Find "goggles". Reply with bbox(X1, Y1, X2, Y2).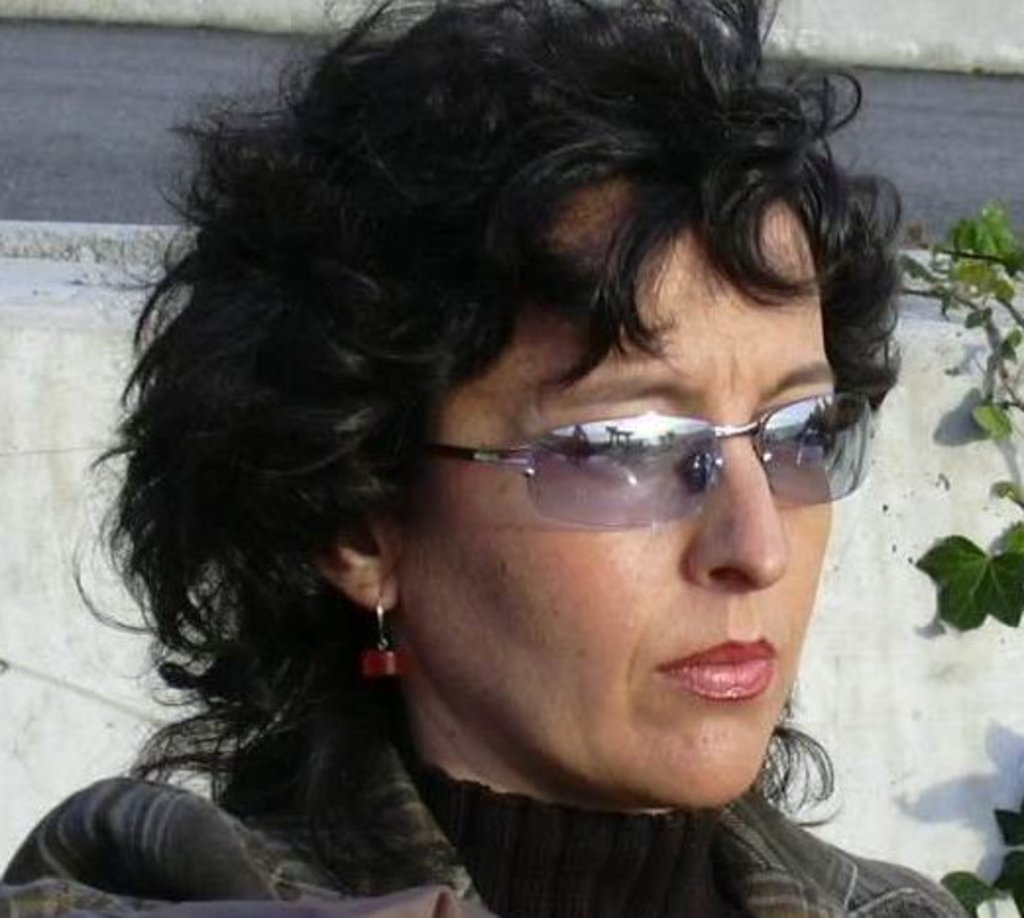
bbox(419, 399, 881, 523).
